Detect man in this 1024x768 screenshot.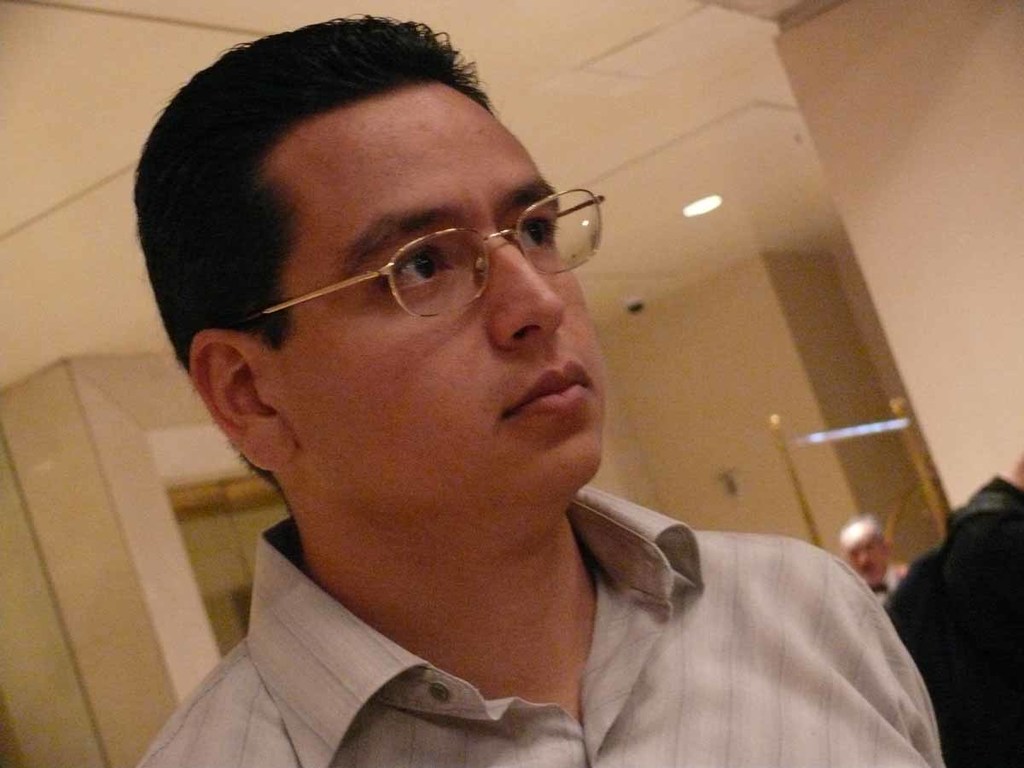
Detection: (x1=121, y1=0, x2=945, y2=767).
